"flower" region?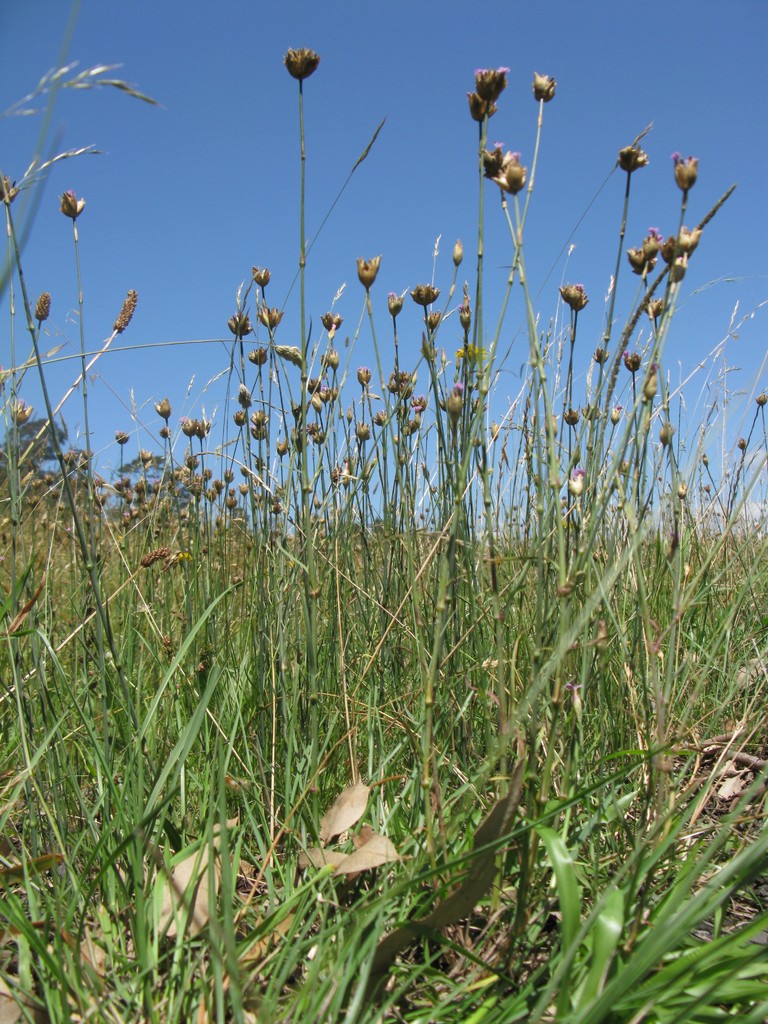
[284,38,324,89]
